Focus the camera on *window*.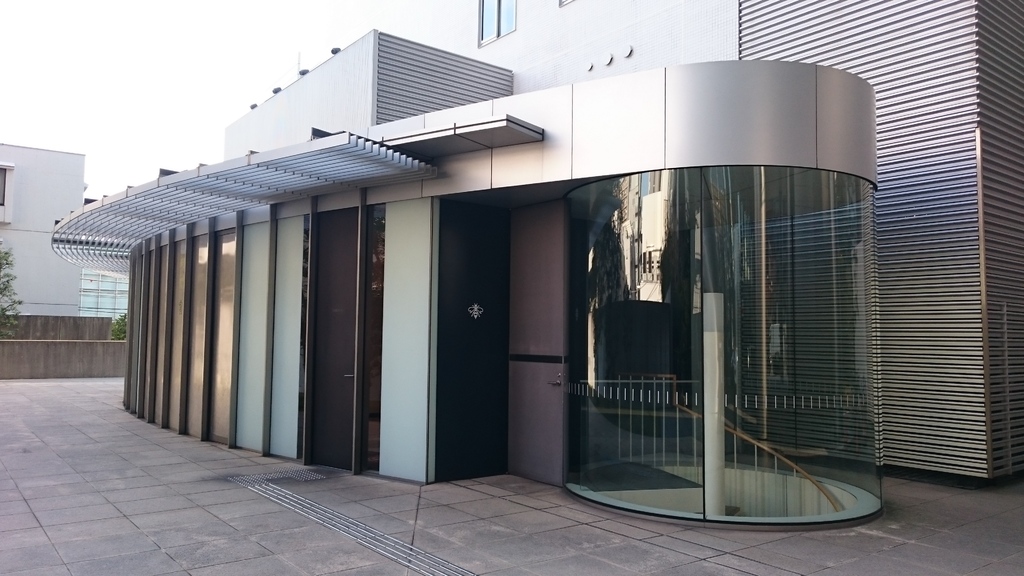
Focus region: l=83, t=271, r=129, b=325.
